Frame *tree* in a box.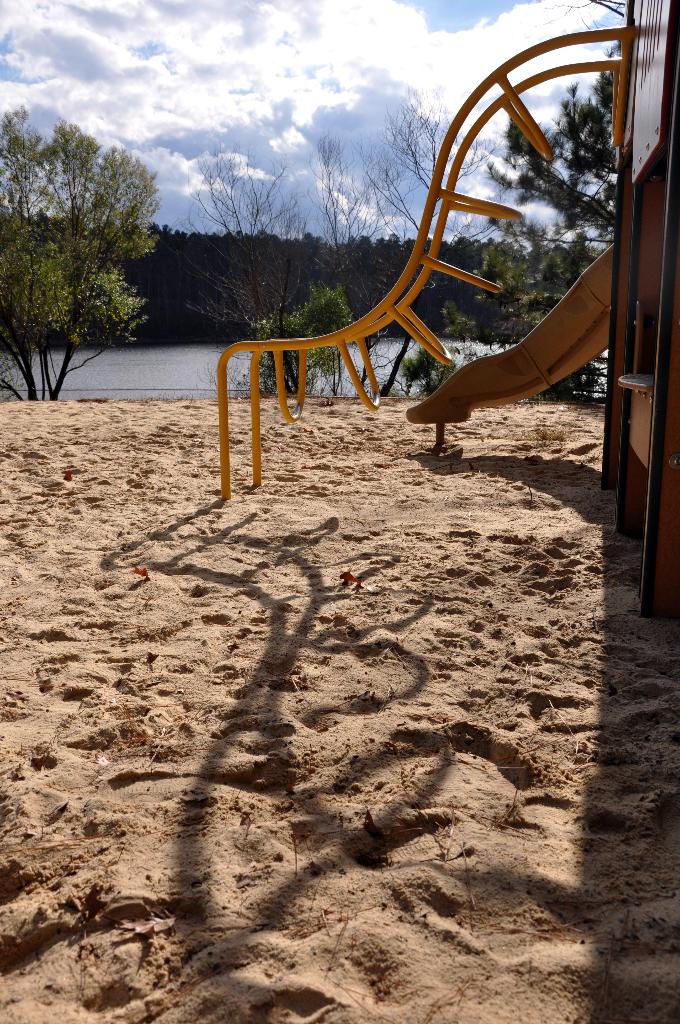
0, 113, 163, 401.
